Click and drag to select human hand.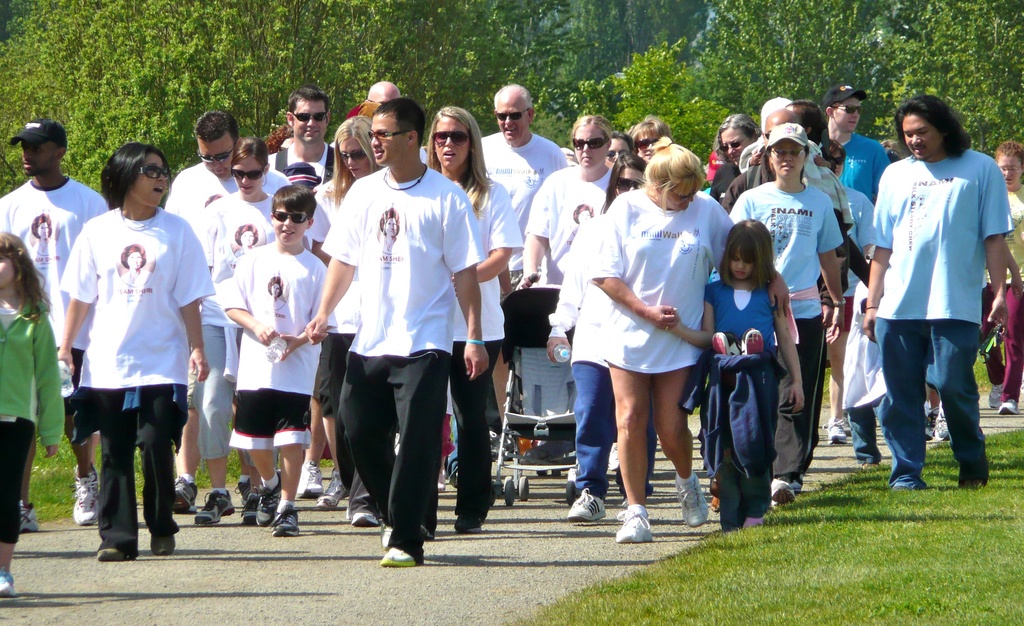
Selection: 1007, 277, 1023, 302.
